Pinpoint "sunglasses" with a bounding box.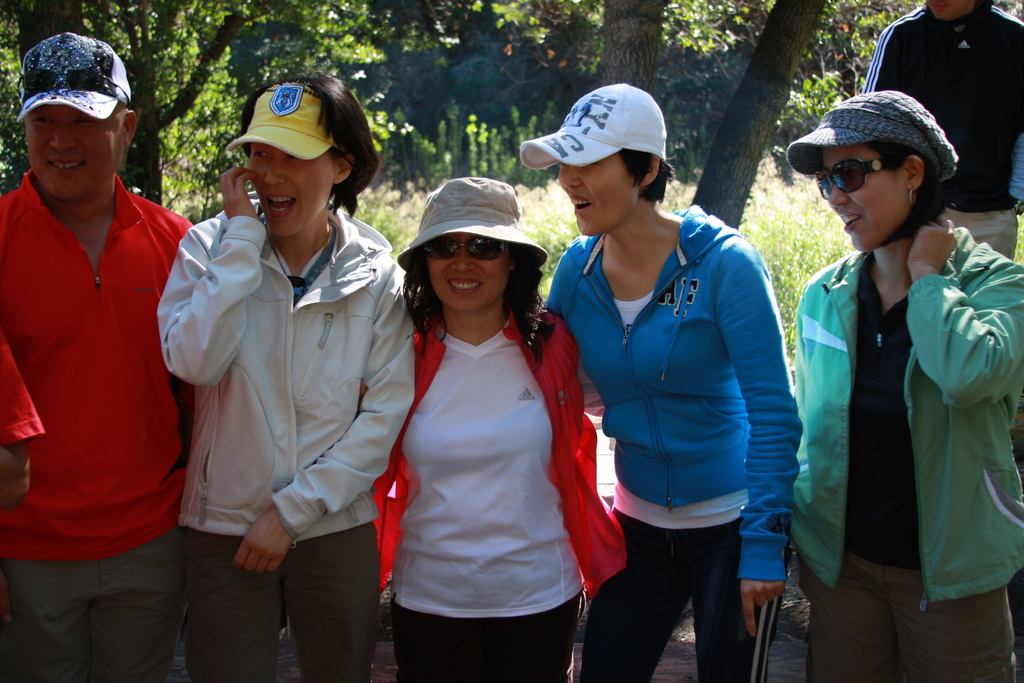
bbox=[428, 239, 509, 263].
